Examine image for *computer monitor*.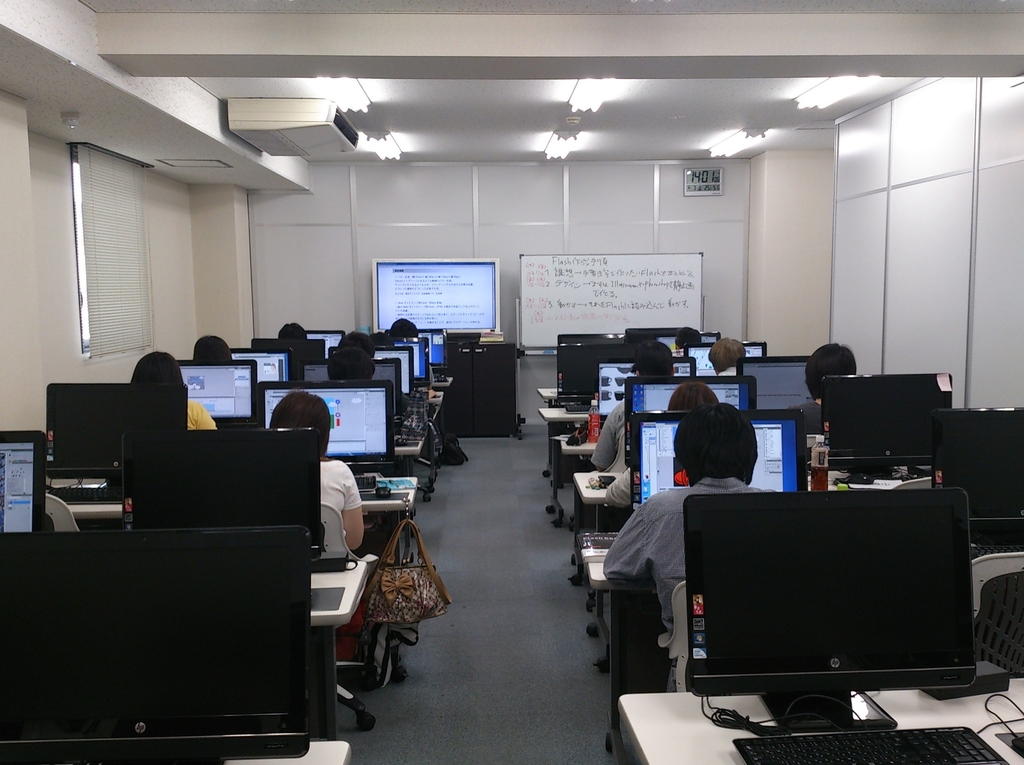
Examination result: rect(557, 345, 637, 406).
